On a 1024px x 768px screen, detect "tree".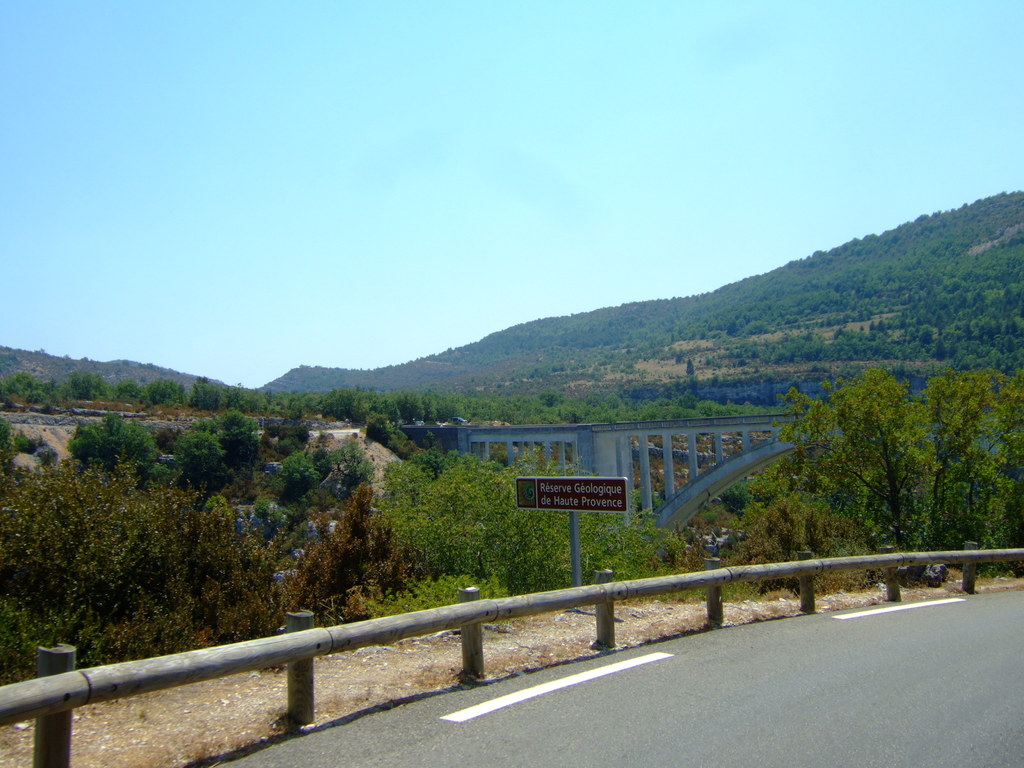
(left=10, top=430, right=49, bottom=451).
